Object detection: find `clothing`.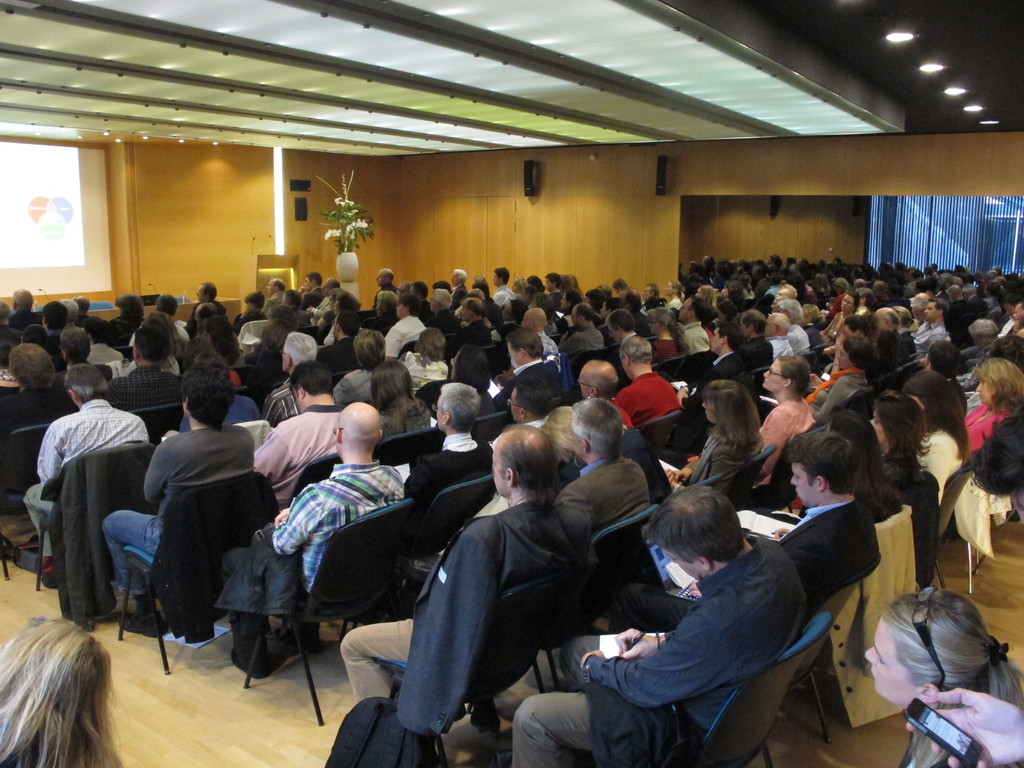
<region>755, 397, 808, 481</region>.
